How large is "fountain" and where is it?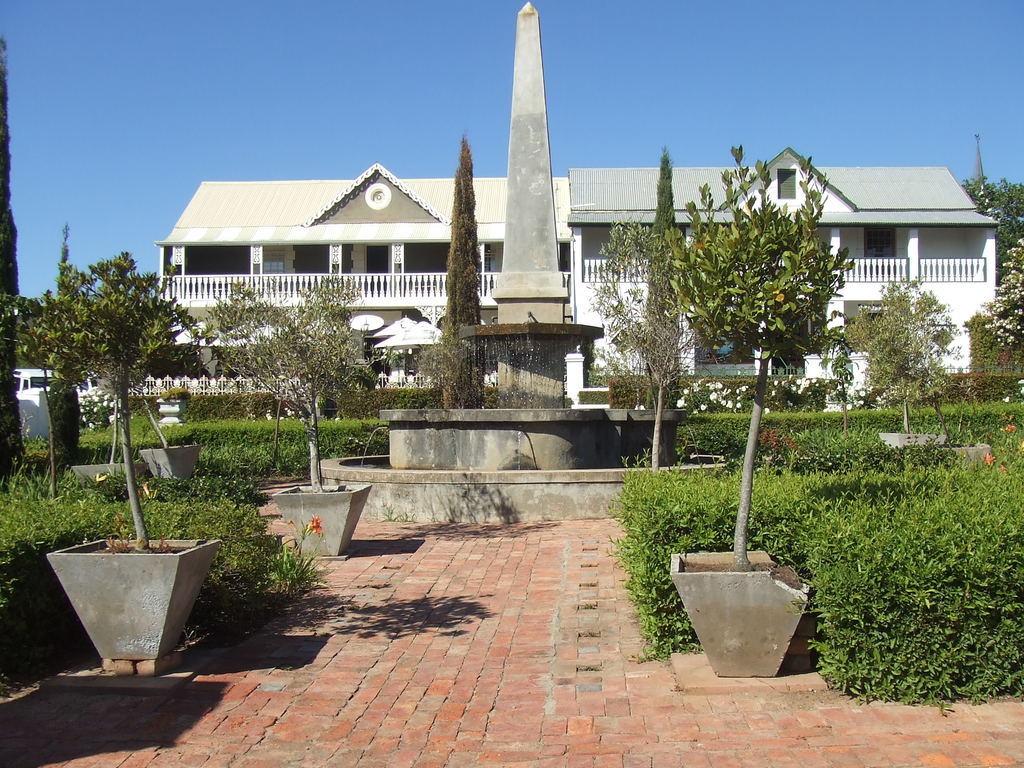
Bounding box: bbox(316, 1, 745, 515).
